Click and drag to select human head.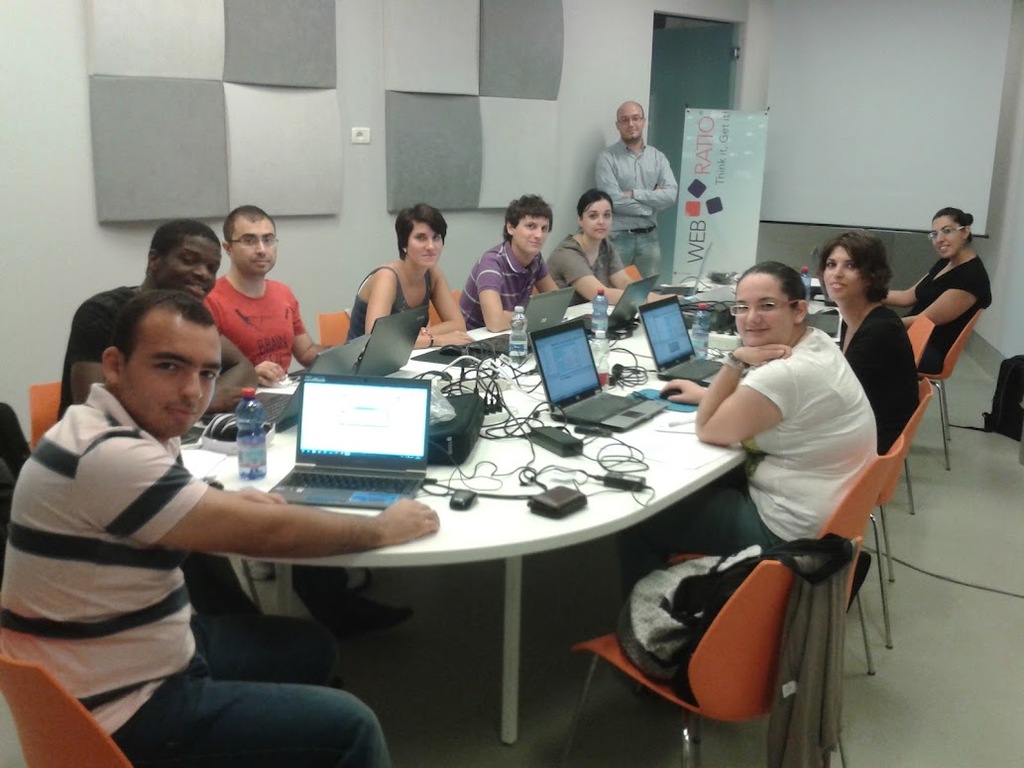
Selection: box=[929, 204, 970, 259].
